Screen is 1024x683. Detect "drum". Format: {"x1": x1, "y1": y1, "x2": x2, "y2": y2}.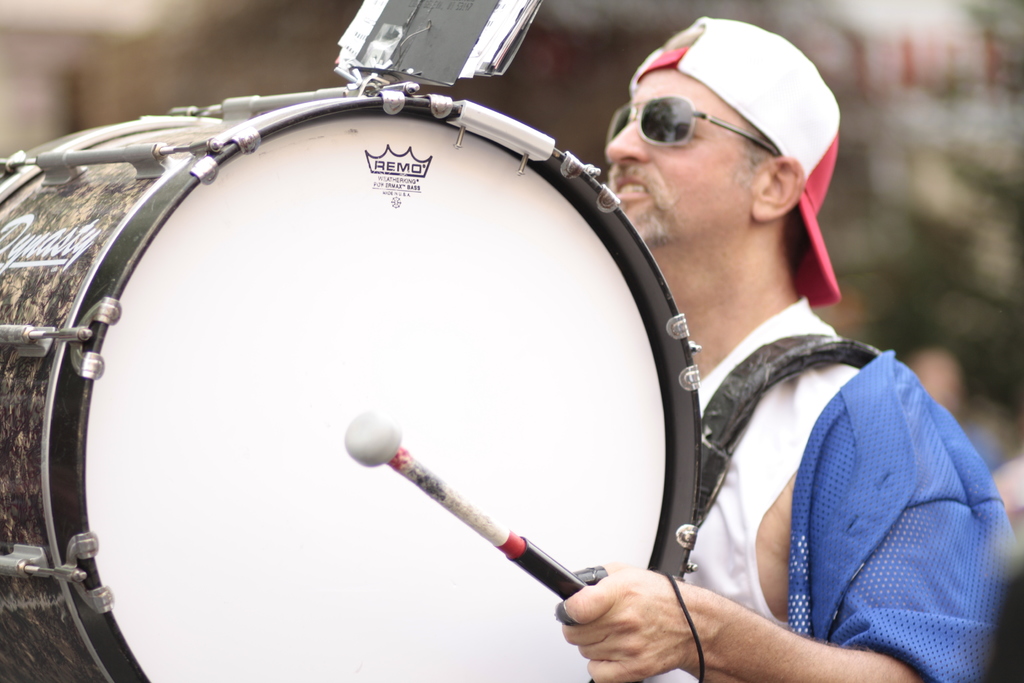
{"x1": 0, "y1": 81, "x2": 703, "y2": 682}.
